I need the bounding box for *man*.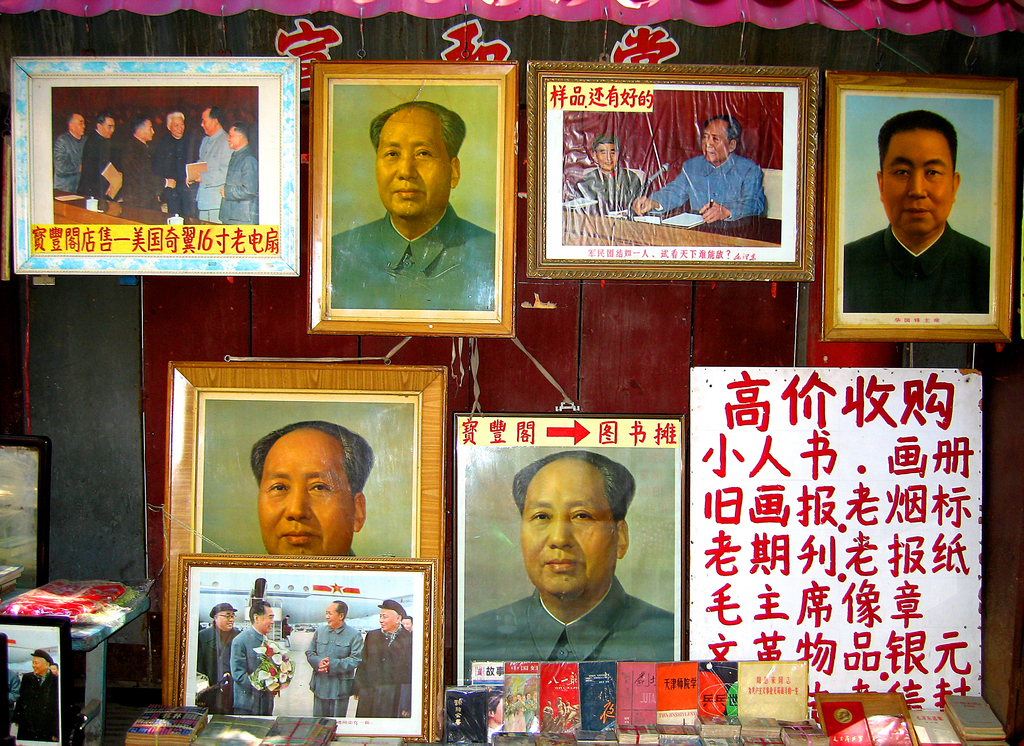
Here it is: [left=122, top=108, right=161, bottom=214].
